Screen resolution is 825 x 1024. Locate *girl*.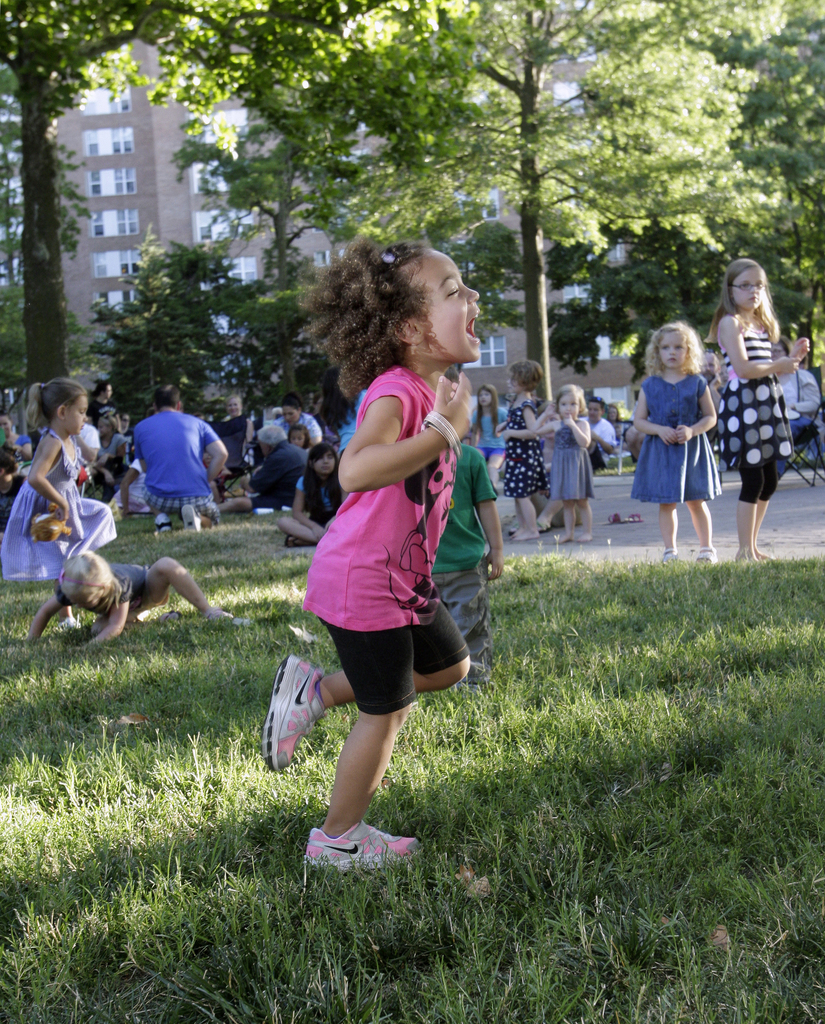
box=[1, 381, 115, 630].
